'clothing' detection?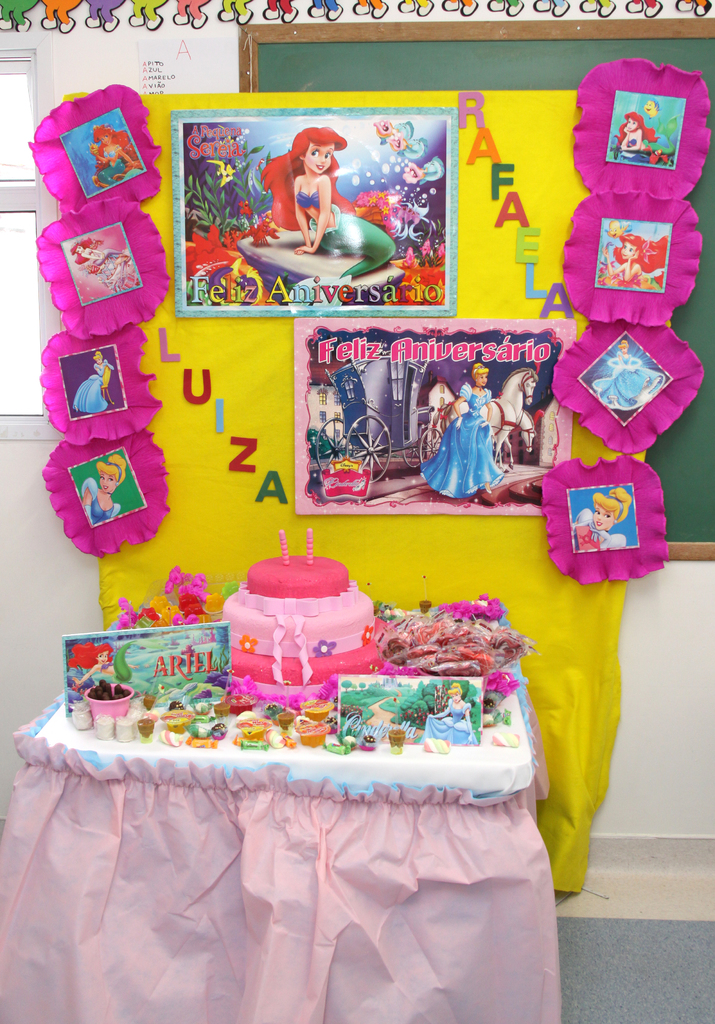
{"left": 629, "top": 136, "right": 639, "bottom": 147}
